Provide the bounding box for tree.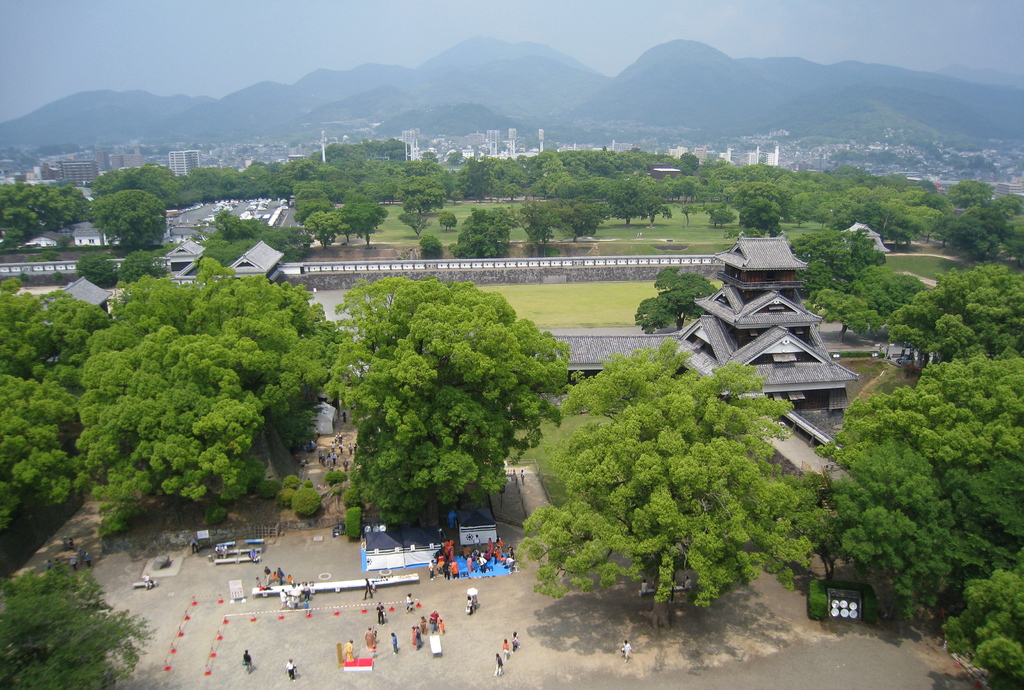
select_region(191, 163, 258, 203).
